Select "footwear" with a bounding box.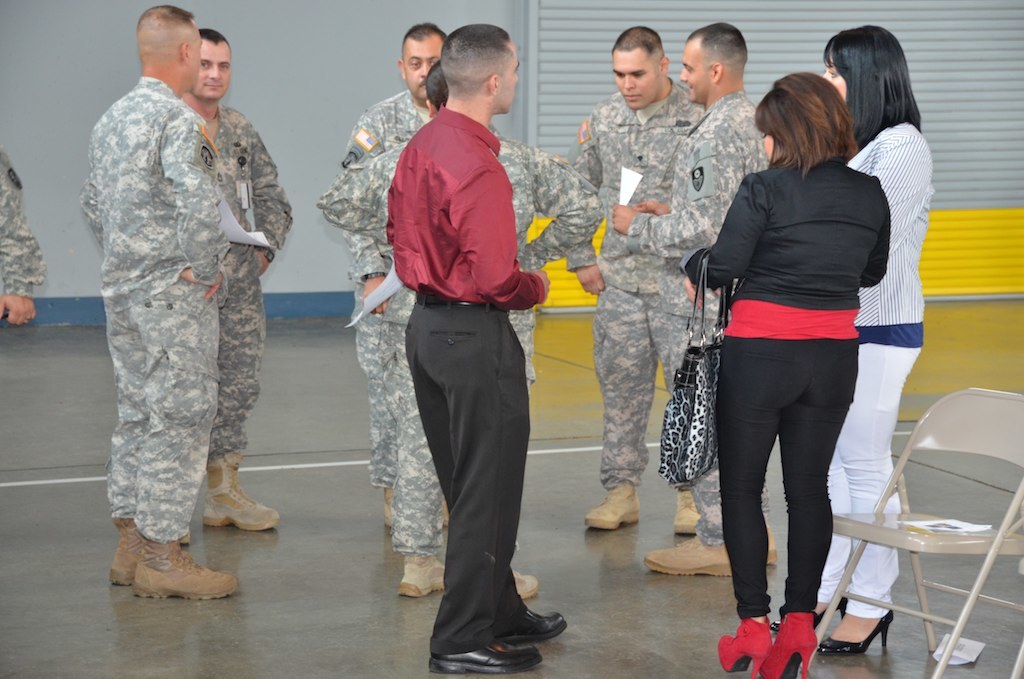
<region>197, 454, 285, 534</region>.
